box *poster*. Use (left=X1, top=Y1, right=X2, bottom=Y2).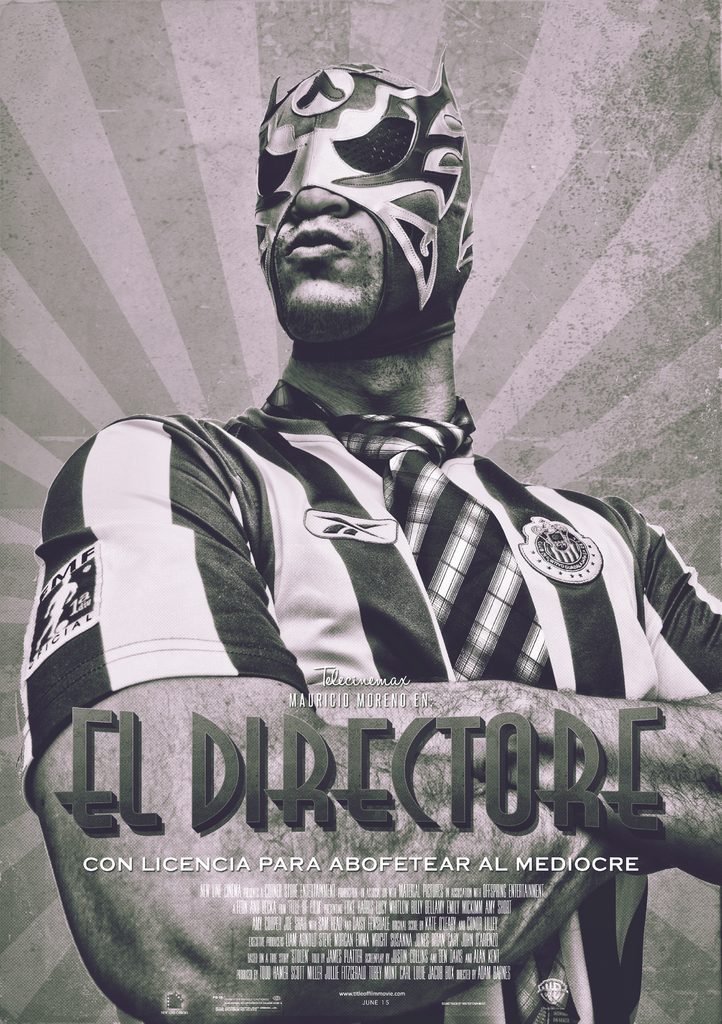
(left=0, top=0, right=721, bottom=1021).
